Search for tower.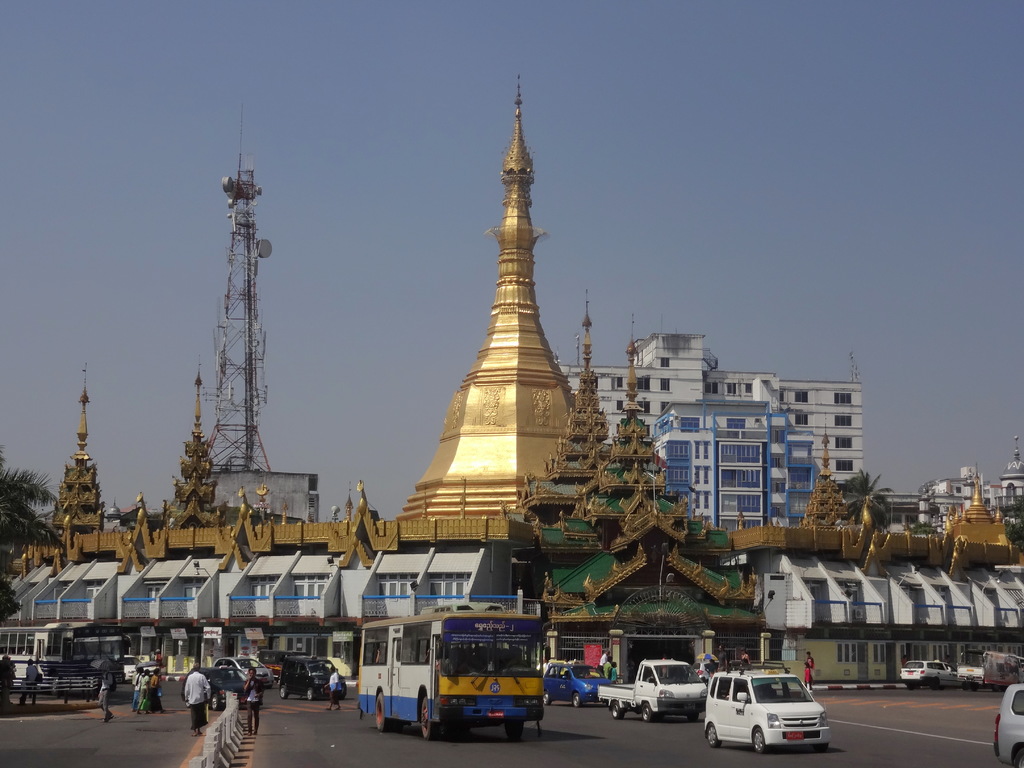
Found at (left=198, top=105, right=276, bottom=479).
